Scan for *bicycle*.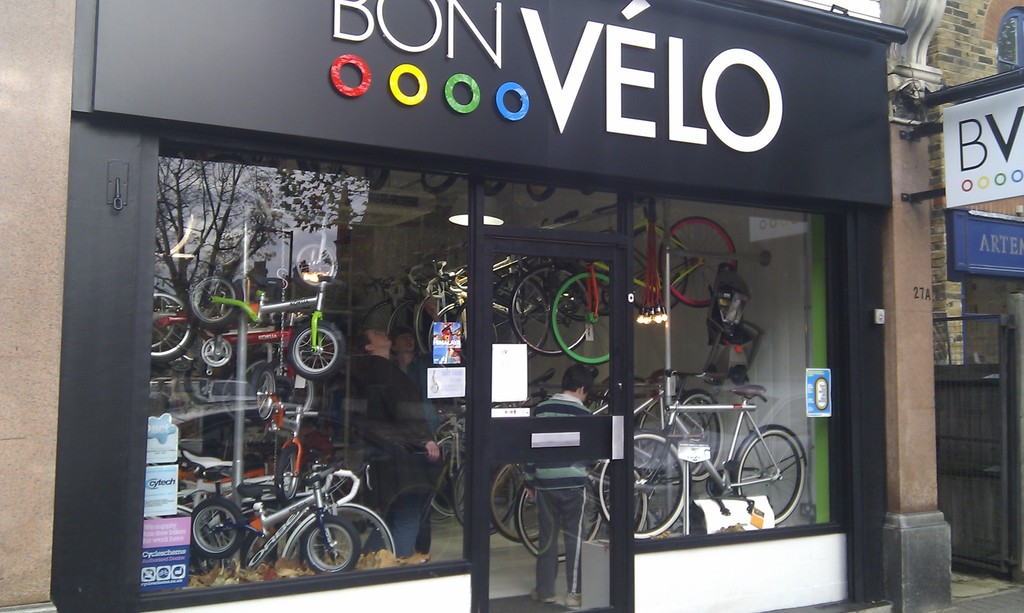
Scan result: <bbox>356, 273, 390, 342</bbox>.
